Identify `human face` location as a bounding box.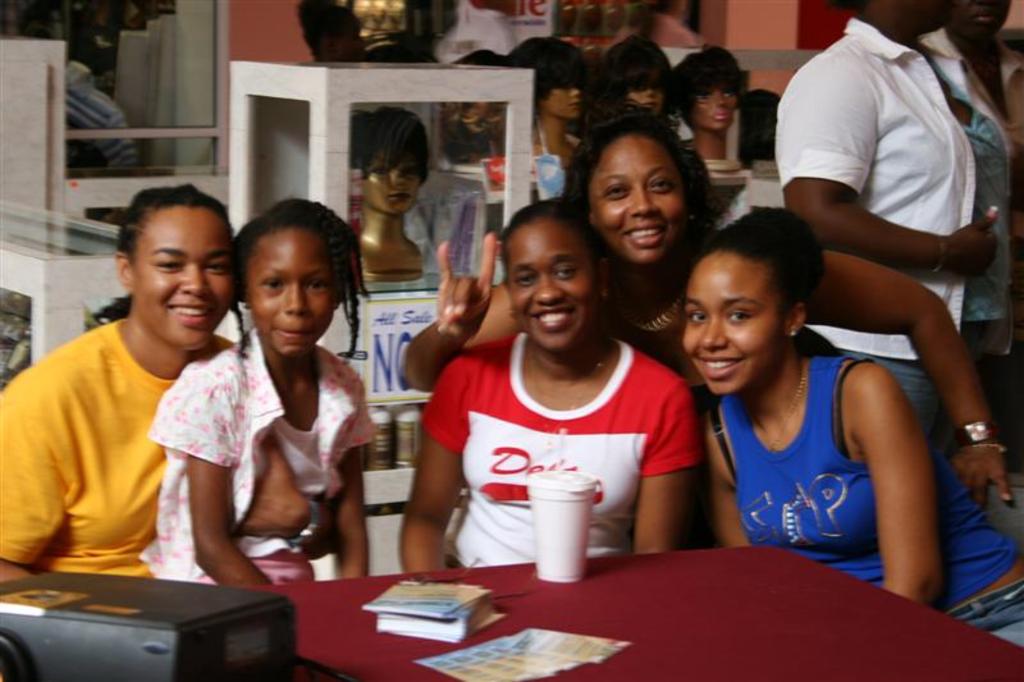
region(360, 160, 420, 212).
